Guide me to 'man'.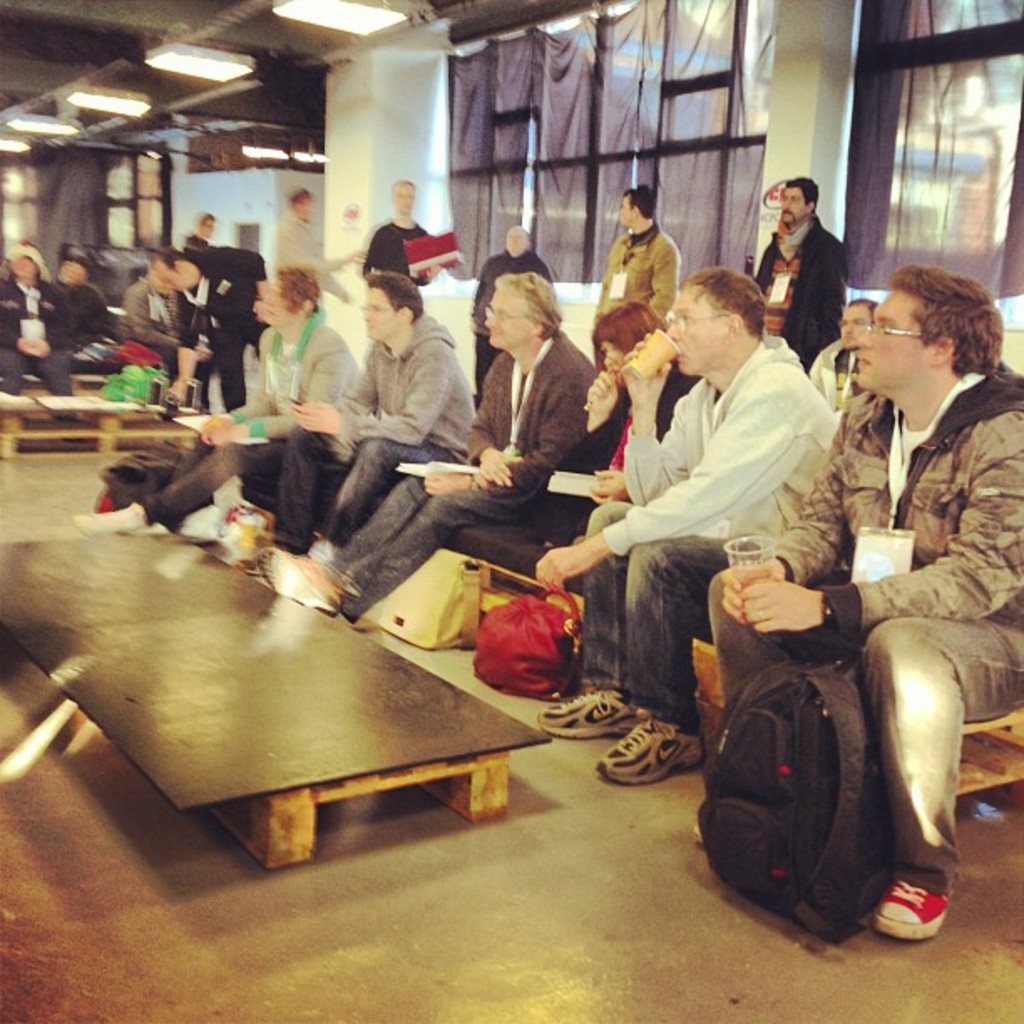
Guidance: [left=360, top=177, right=437, bottom=291].
